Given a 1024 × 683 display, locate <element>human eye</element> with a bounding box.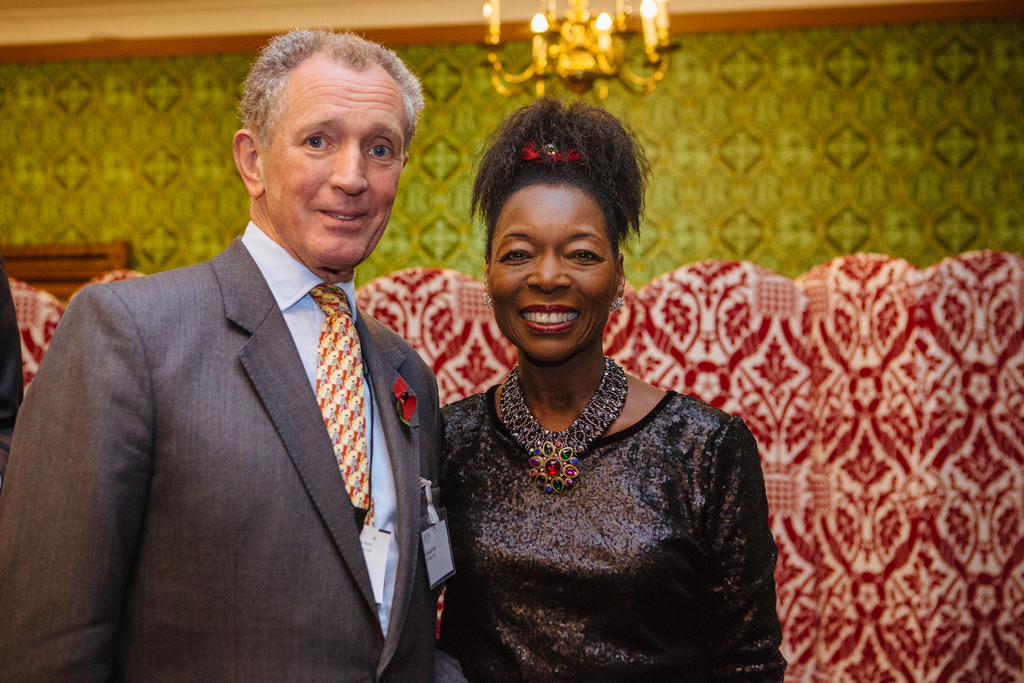
Located: bbox=(295, 125, 336, 150).
